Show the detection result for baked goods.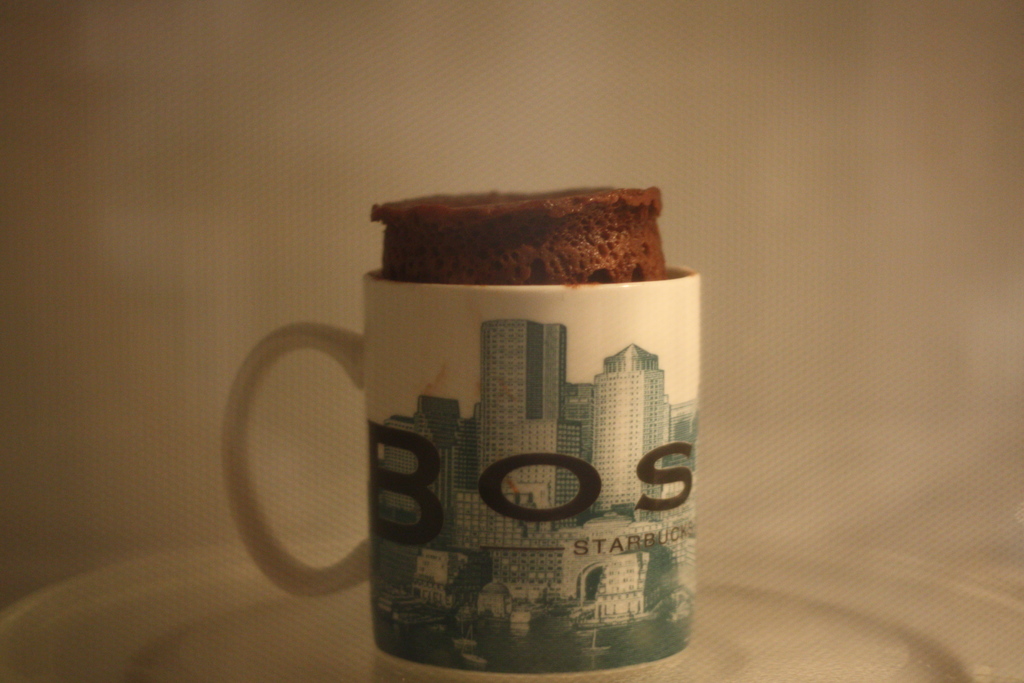
crop(367, 193, 694, 295).
